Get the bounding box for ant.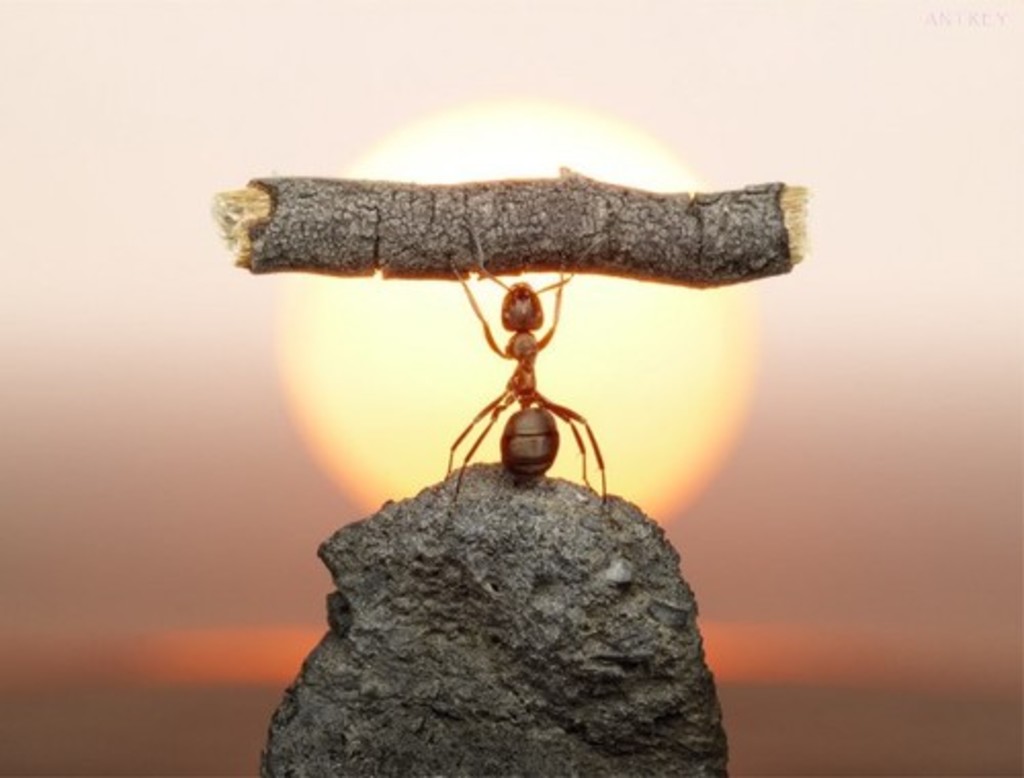
<bbox>422, 268, 612, 489</bbox>.
